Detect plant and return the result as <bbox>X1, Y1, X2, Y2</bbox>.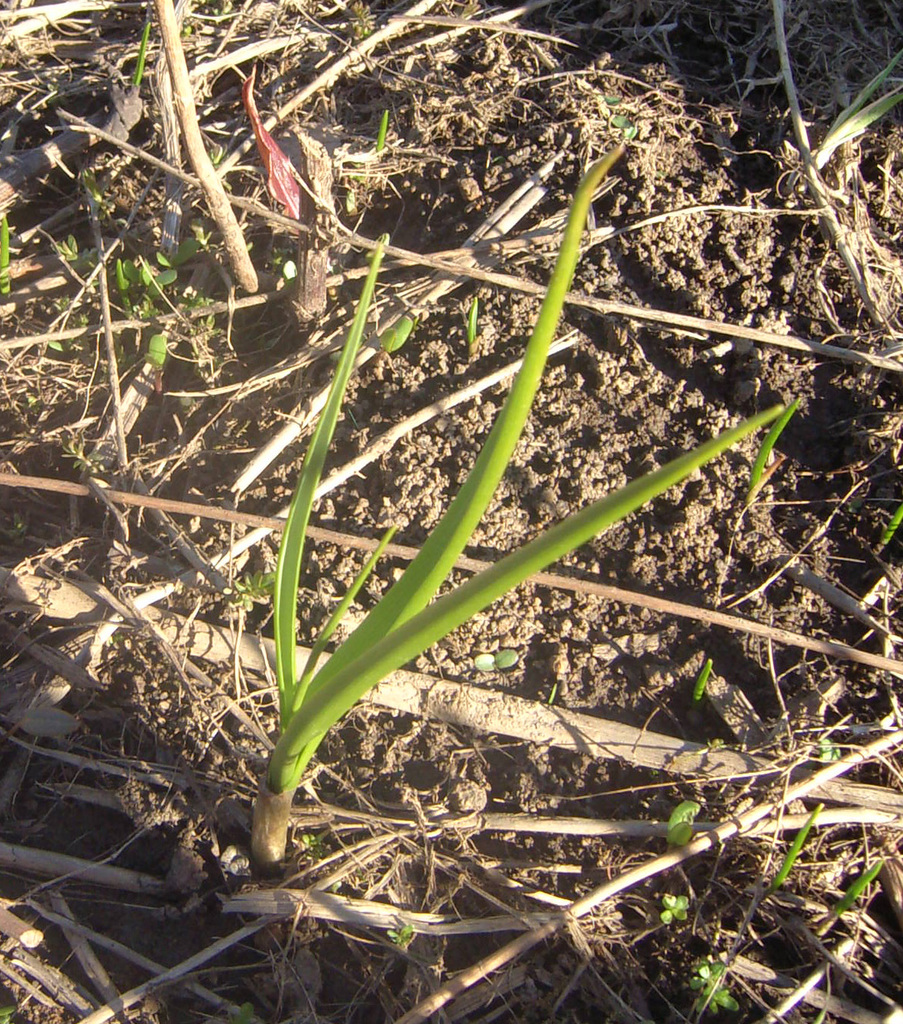
<bbox>815, 54, 902, 172</bbox>.
